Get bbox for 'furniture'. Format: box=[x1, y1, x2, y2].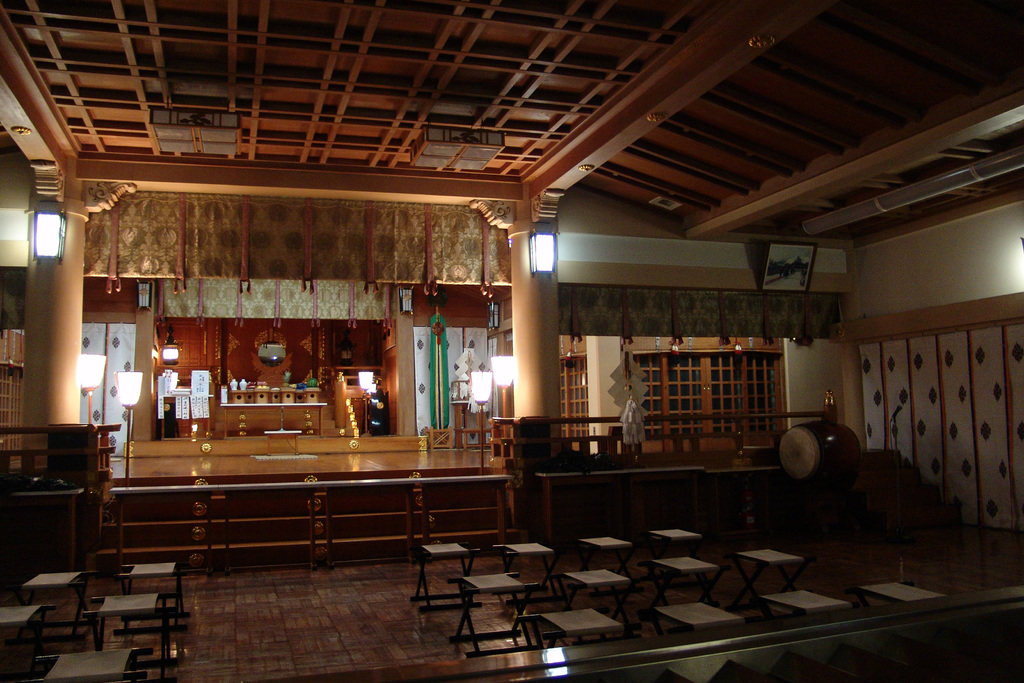
box=[426, 425, 452, 450].
